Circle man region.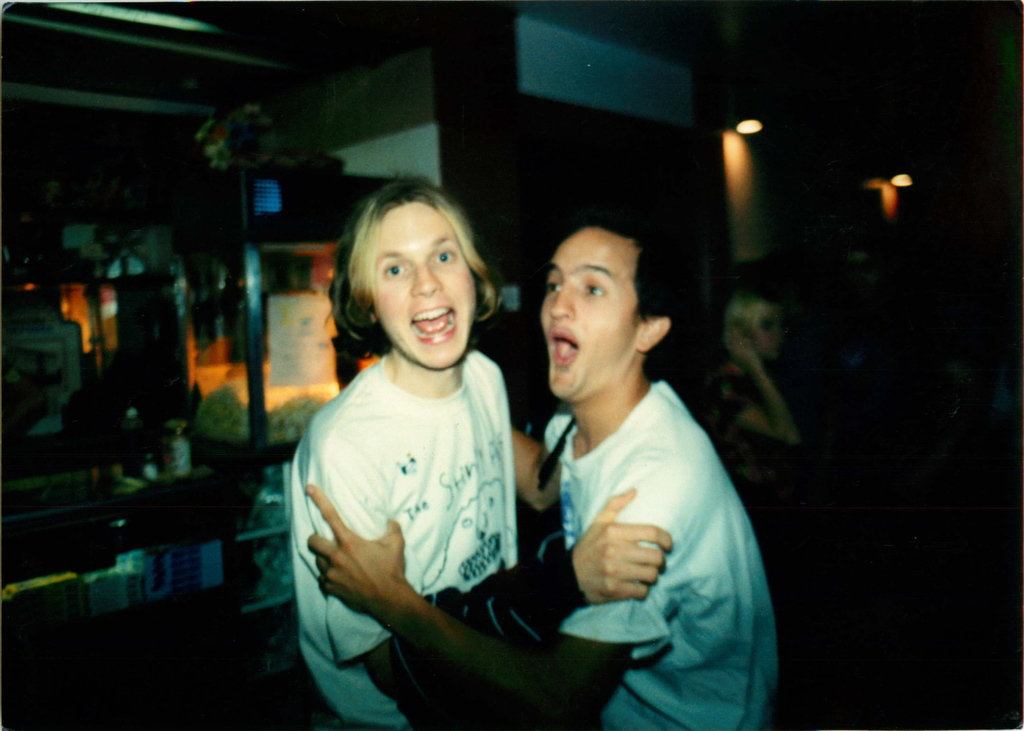
Region: 306:206:779:730.
